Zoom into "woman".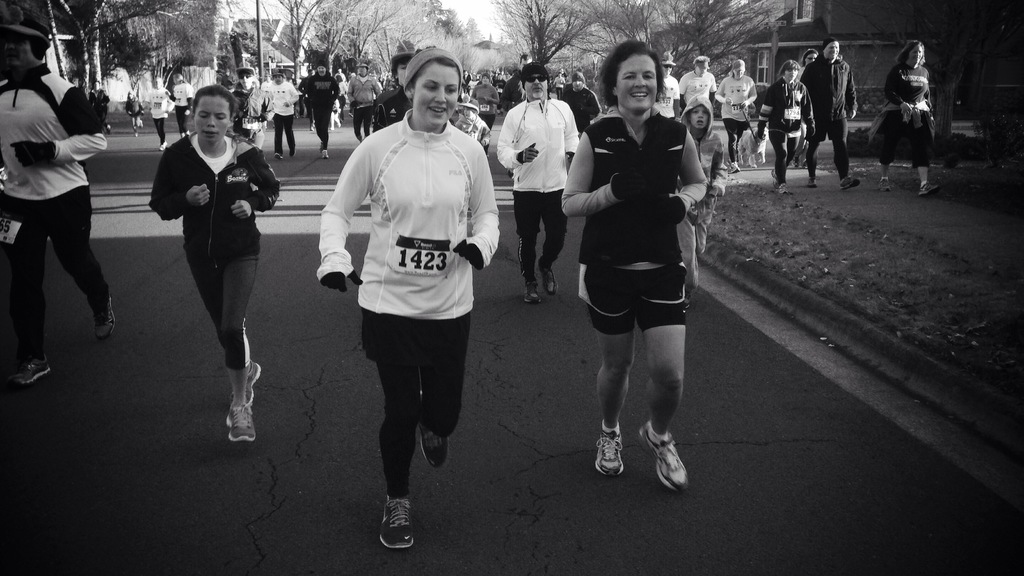
Zoom target: (716, 53, 758, 172).
